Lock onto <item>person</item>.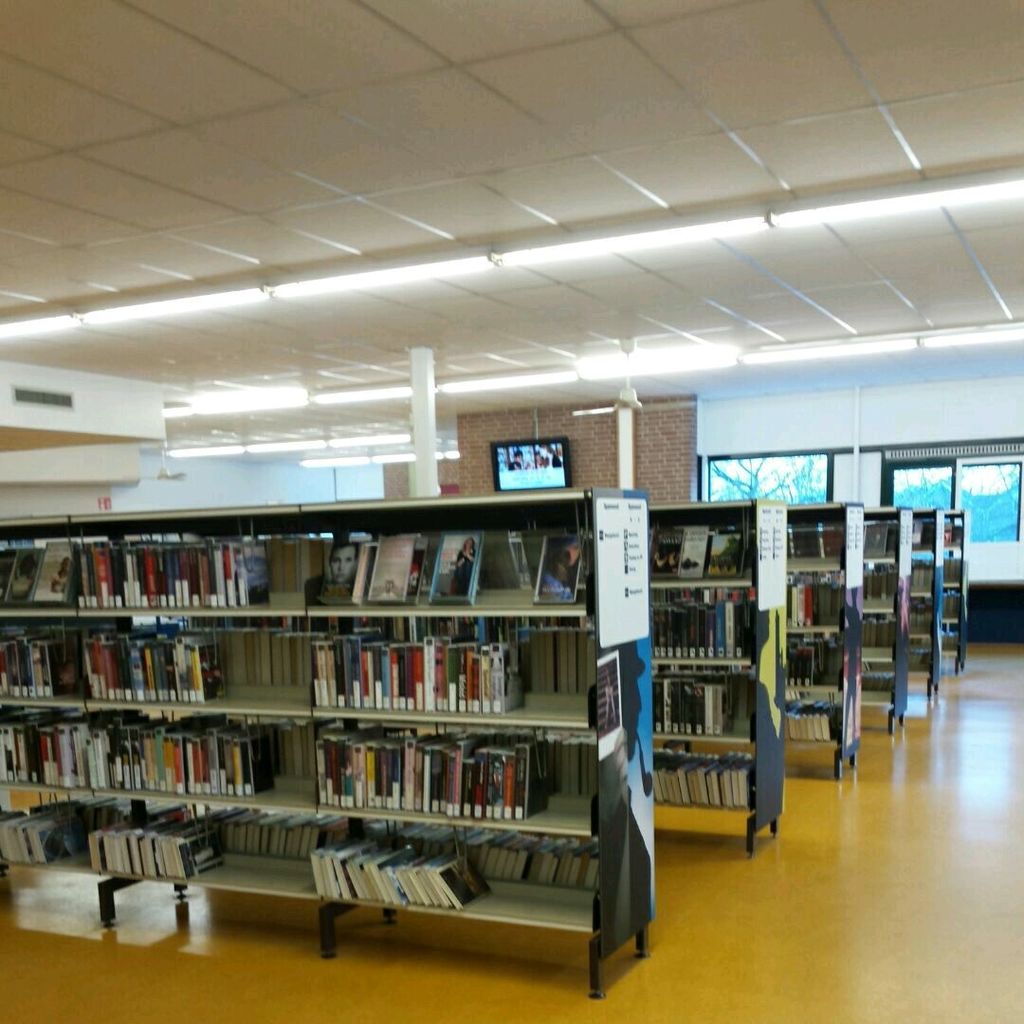
Locked: left=320, top=543, right=359, bottom=596.
